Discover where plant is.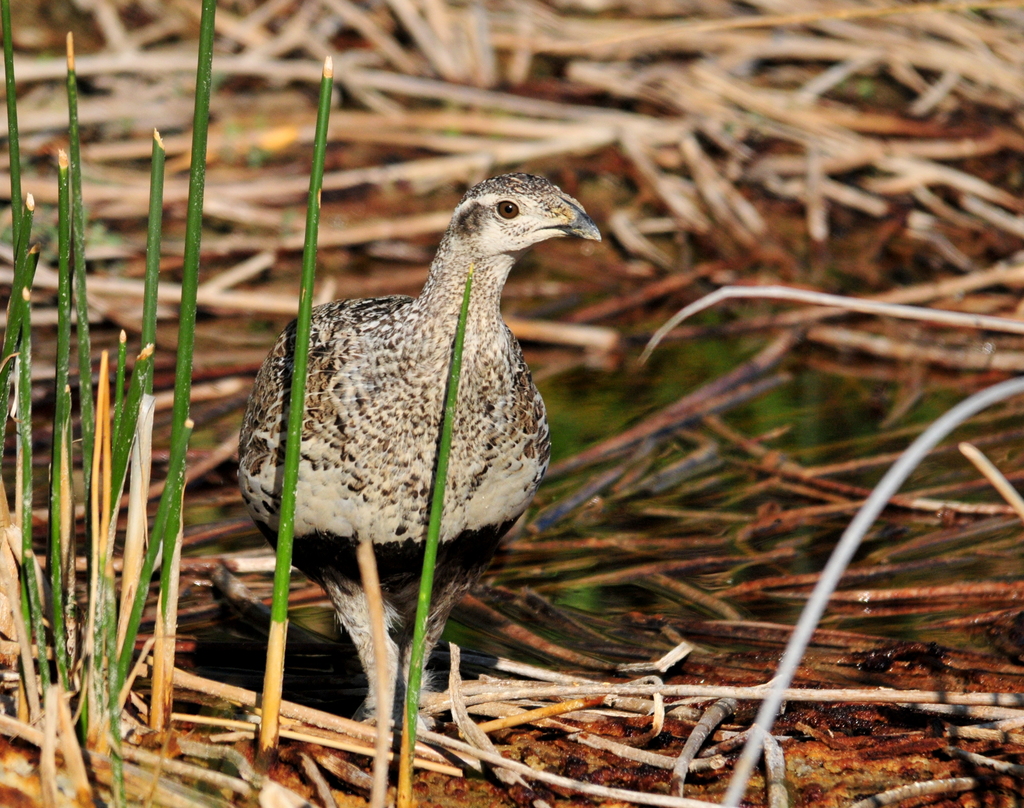
Discovered at rect(387, 264, 478, 807).
